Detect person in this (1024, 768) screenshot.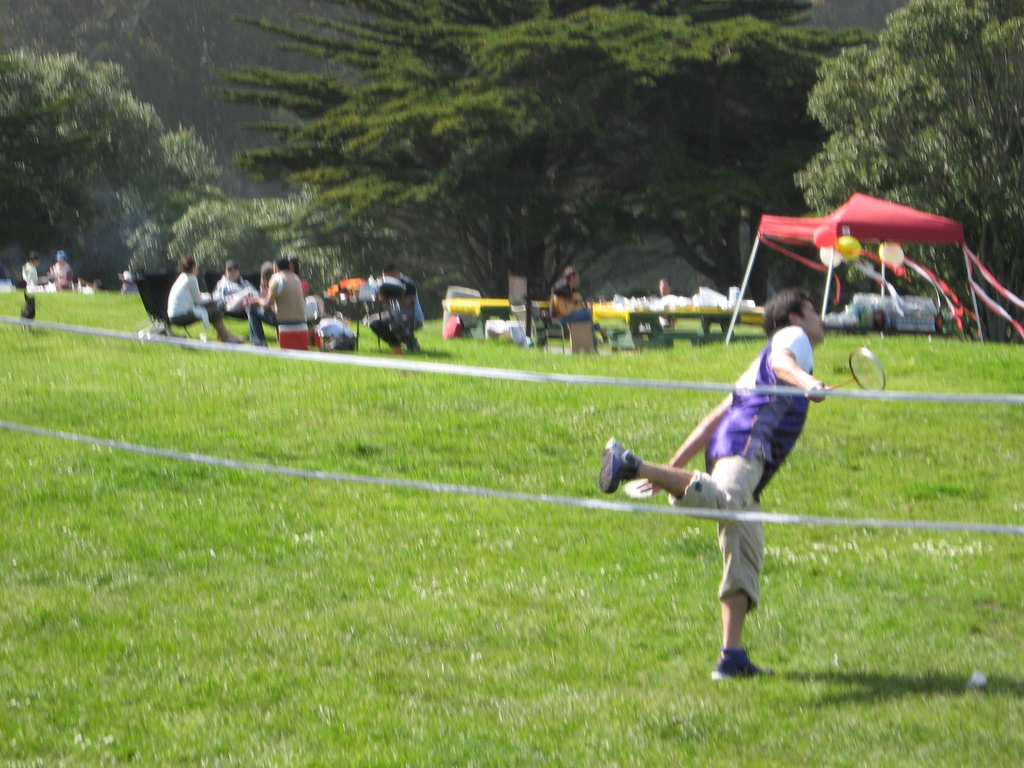
Detection: region(657, 278, 671, 330).
